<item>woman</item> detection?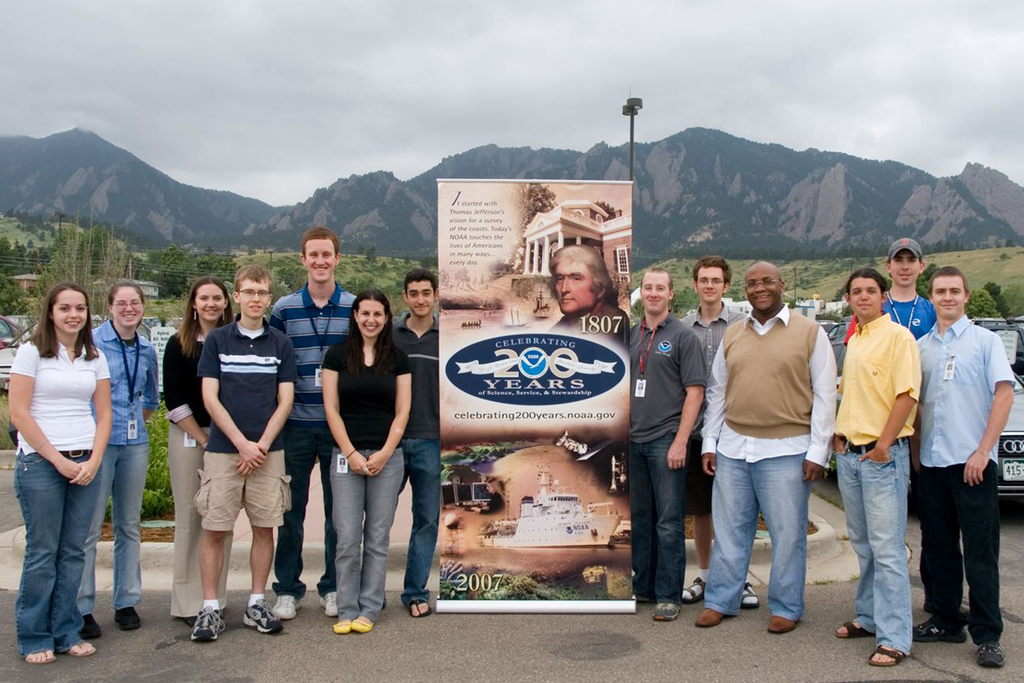
[8, 280, 115, 665]
